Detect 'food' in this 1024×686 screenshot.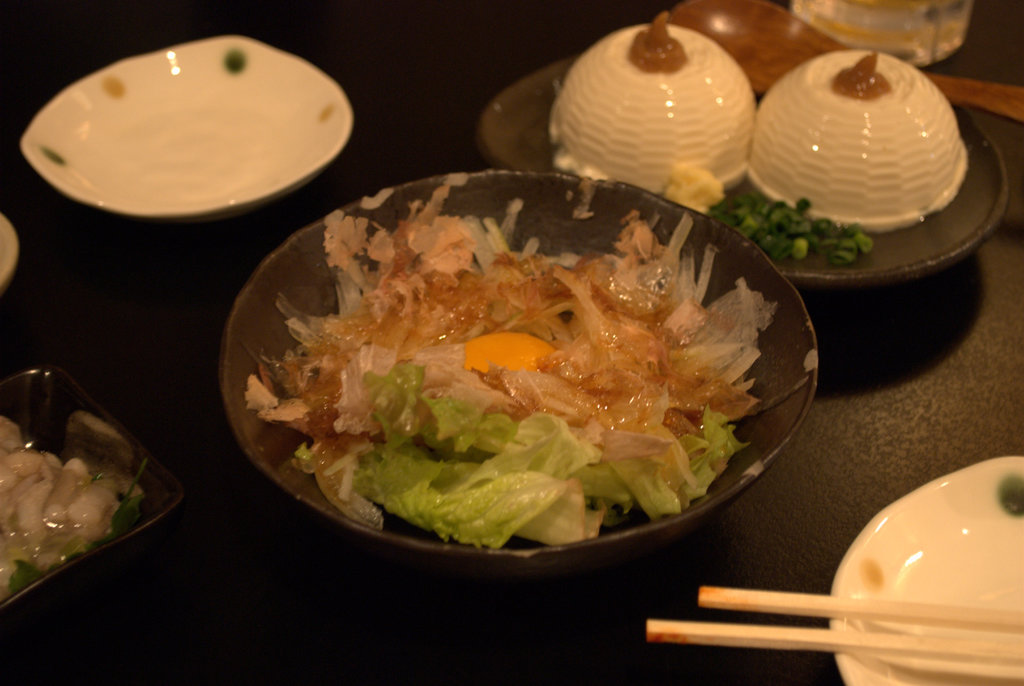
Detection: x1=0 y1=417 x2=151 y2=604.
